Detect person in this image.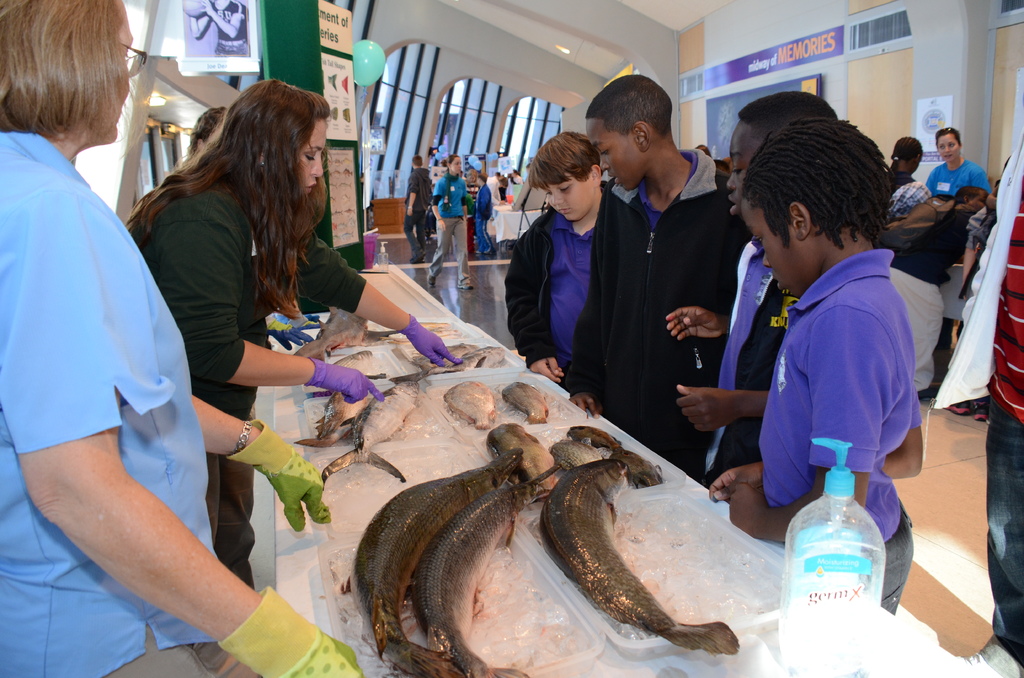
Detection: <box>502,125,628,396</box>.
